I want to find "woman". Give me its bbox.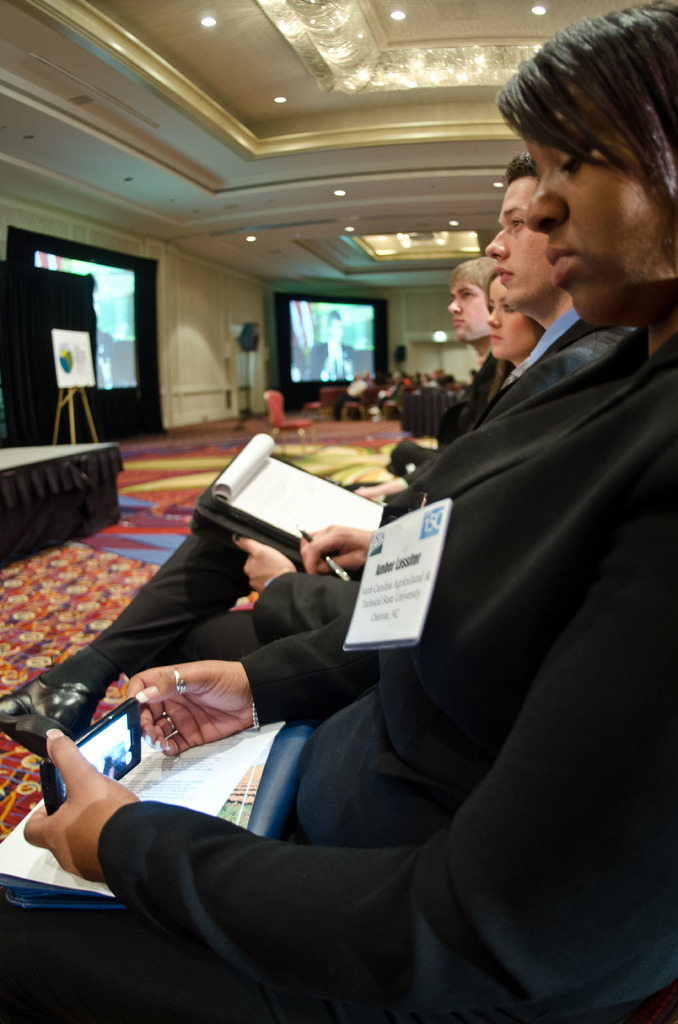
0, 0, 677, 1023.
